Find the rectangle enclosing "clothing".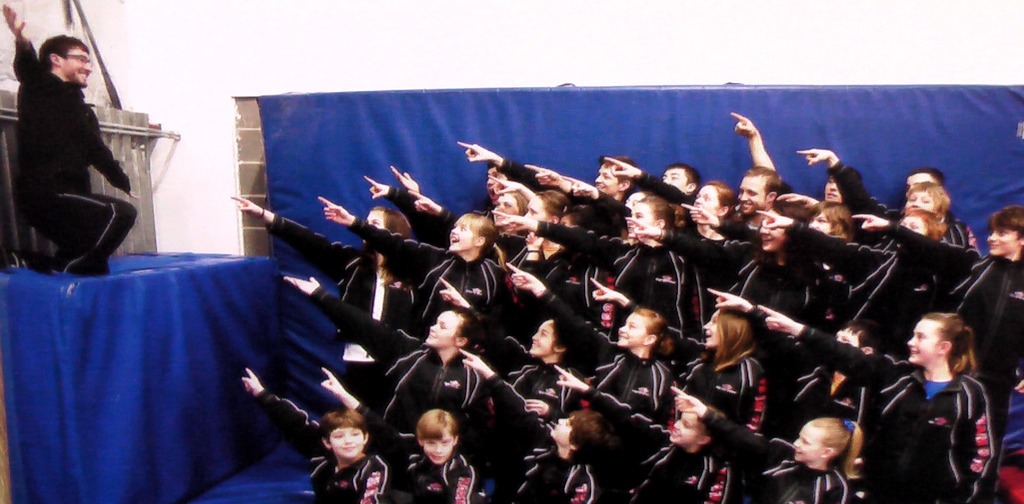
BBox(13, 38, 141, 273).
